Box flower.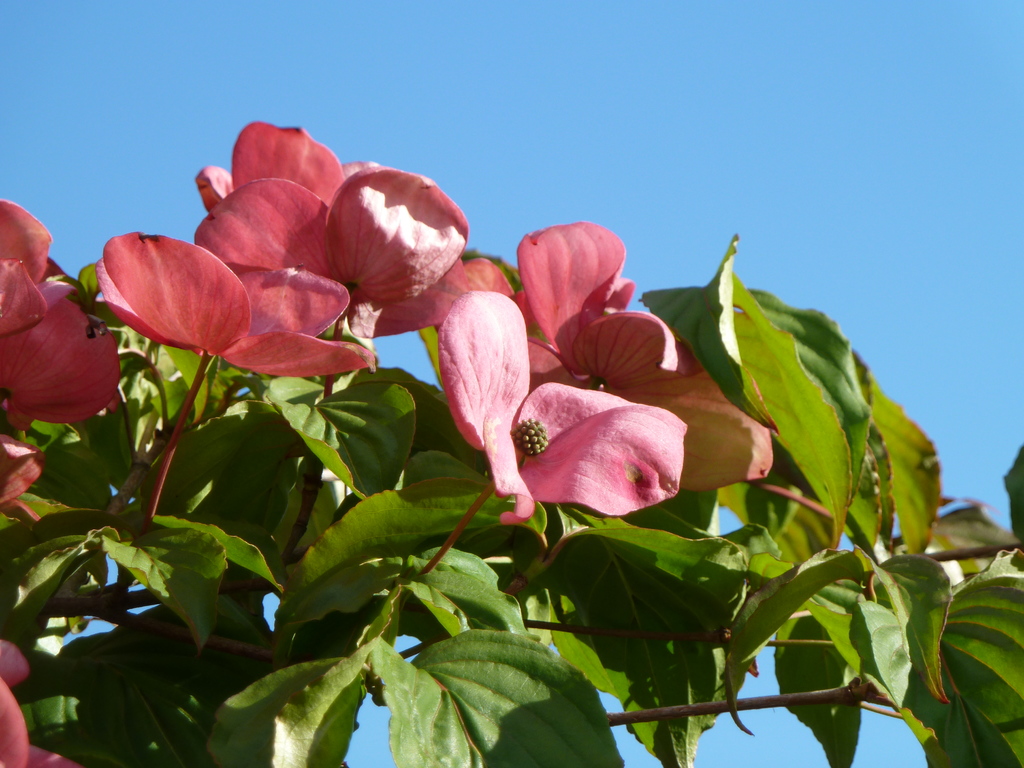
<region>431, 285, 692, 529</region>.
